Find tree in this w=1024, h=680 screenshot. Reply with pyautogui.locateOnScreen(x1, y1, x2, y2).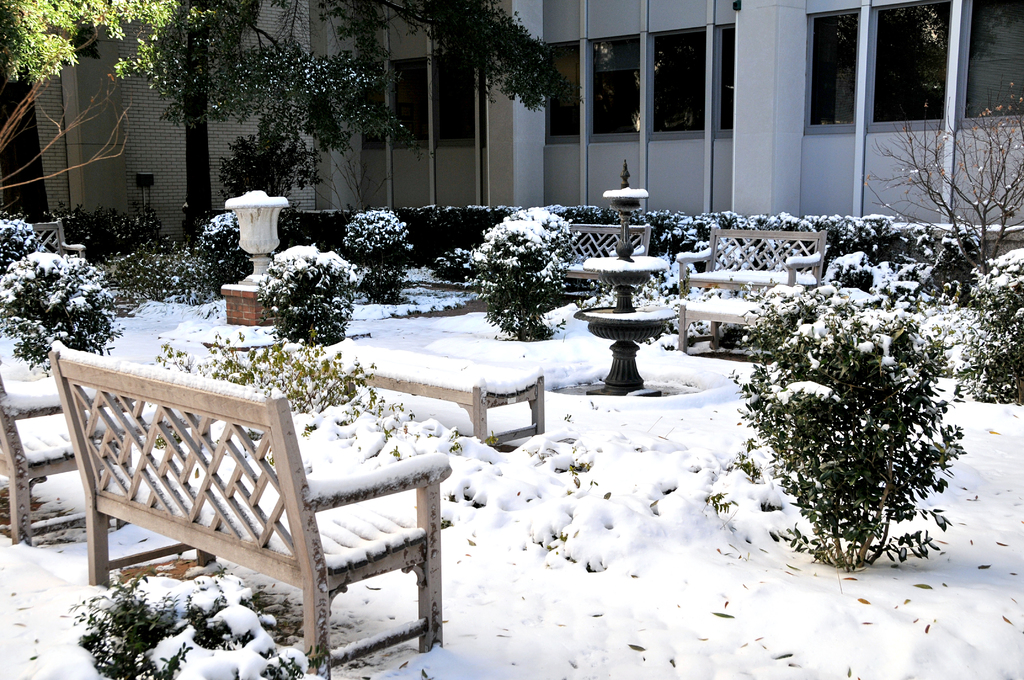
pyautogui.locateOnScreen(0, 0, 591, 239).
